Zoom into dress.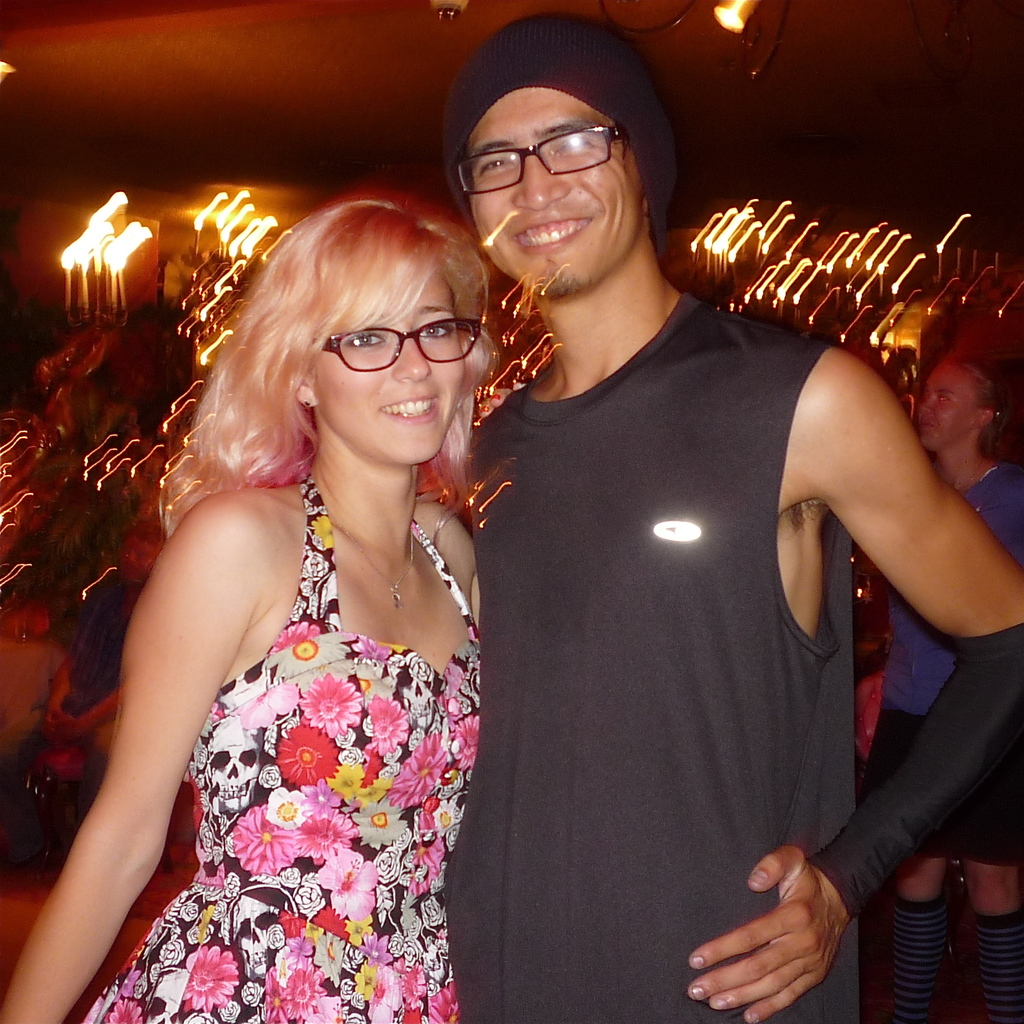
Zoom target: bbox=[83, 348, 497, 1023].
